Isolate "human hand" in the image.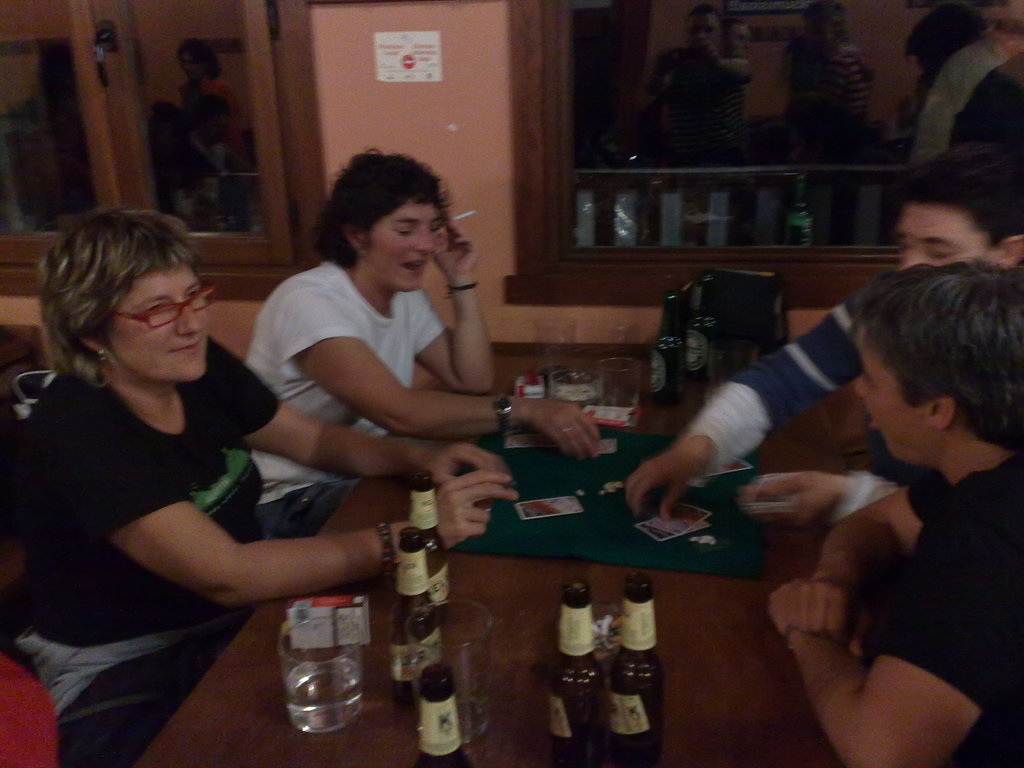
Isolated region: region(746, 470, 837, 532).
